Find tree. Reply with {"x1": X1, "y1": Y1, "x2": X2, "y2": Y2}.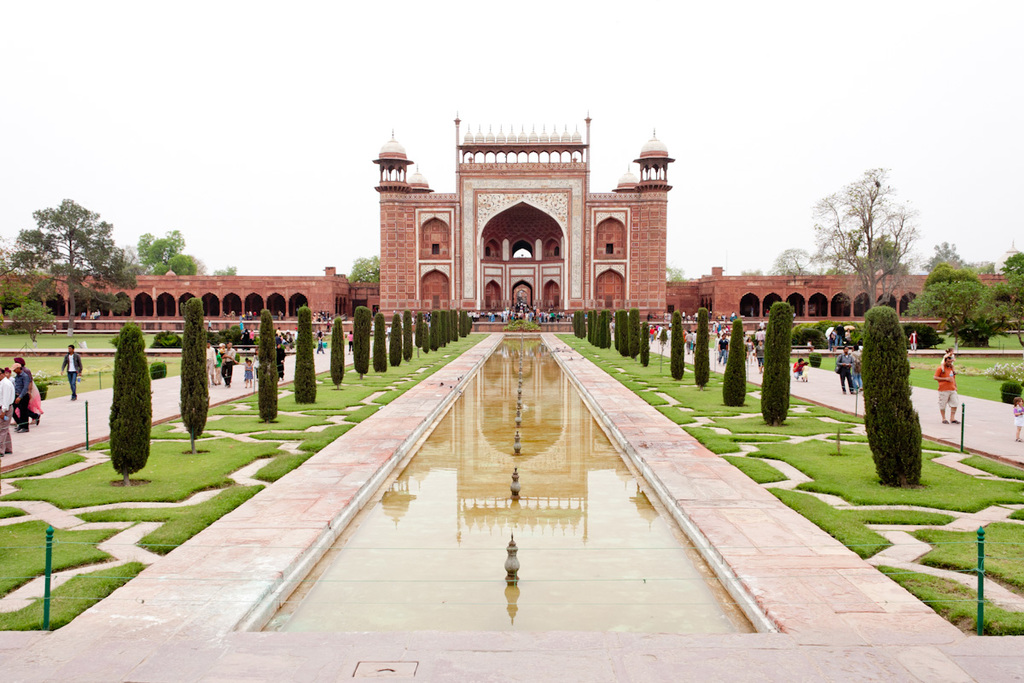
{"x1": 578, "y1": 313, "x2": 579, "y2": 337}.
